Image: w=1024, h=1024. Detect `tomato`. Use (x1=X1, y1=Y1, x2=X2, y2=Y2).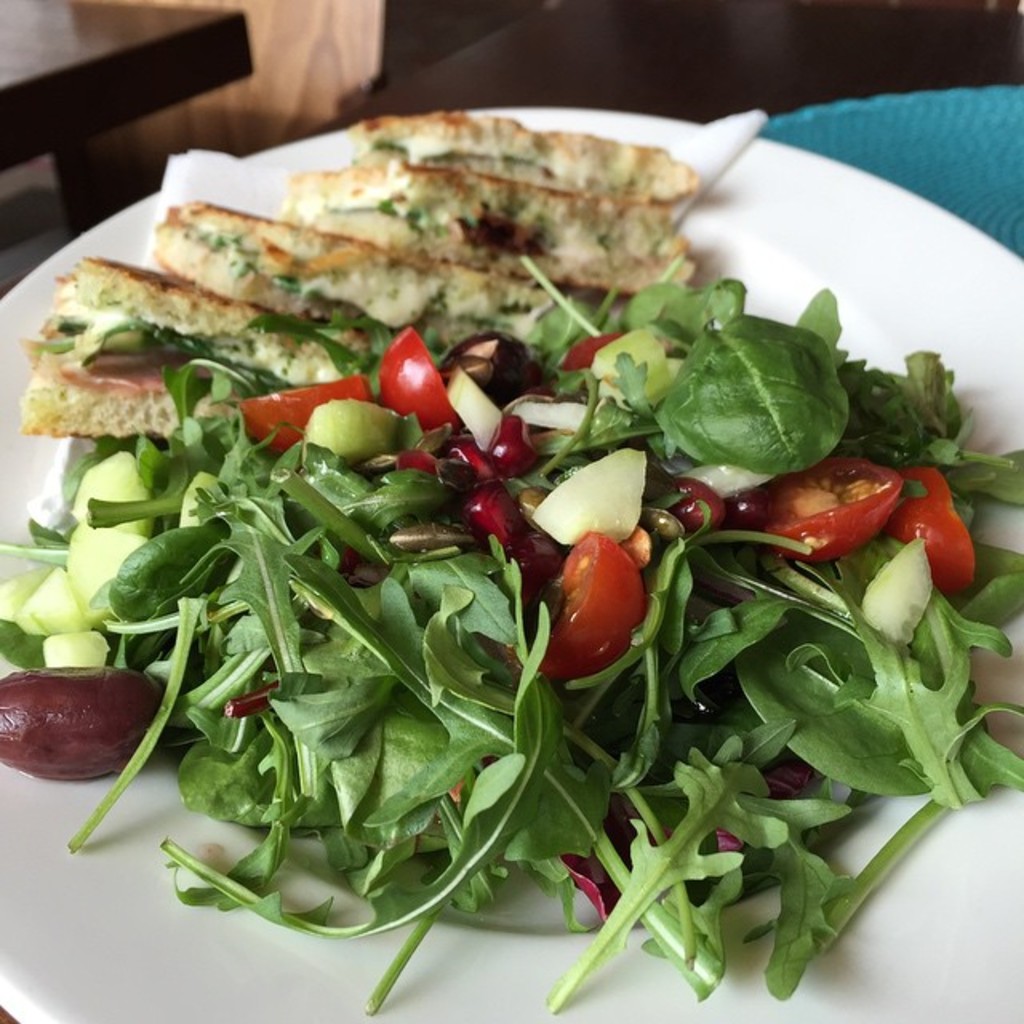
(x1=899, y1=462, x2=979, y2=590).
